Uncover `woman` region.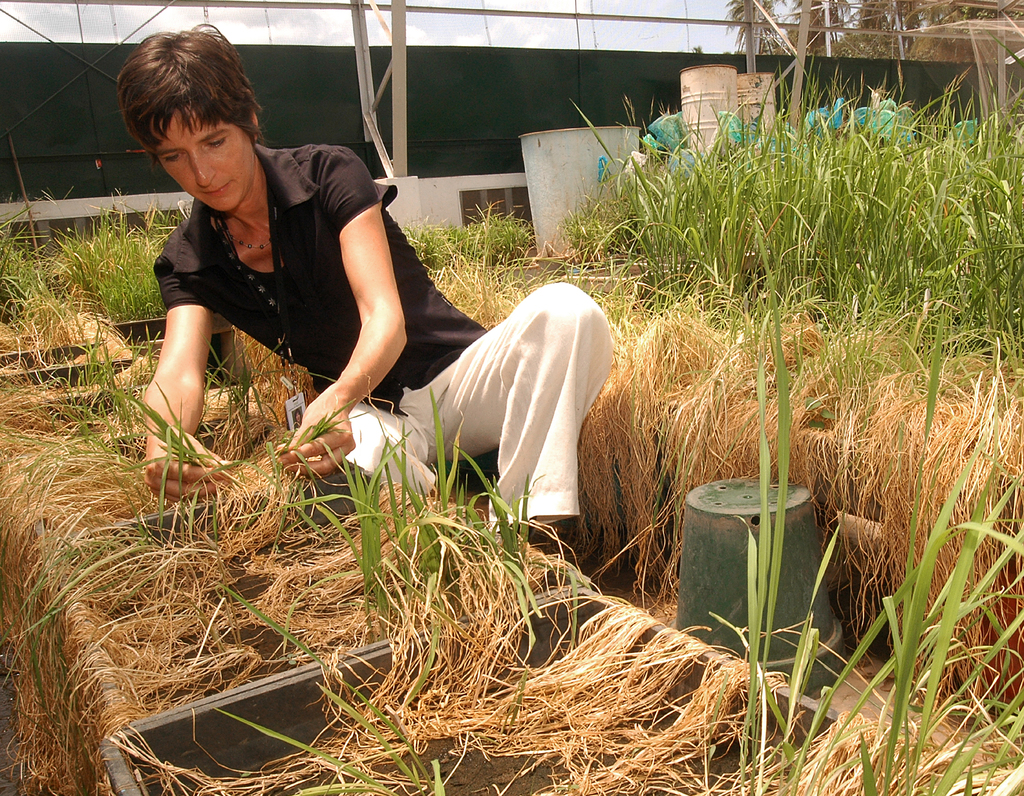
Uncovered: (left=123, top=84, right=618, bottom=609).
